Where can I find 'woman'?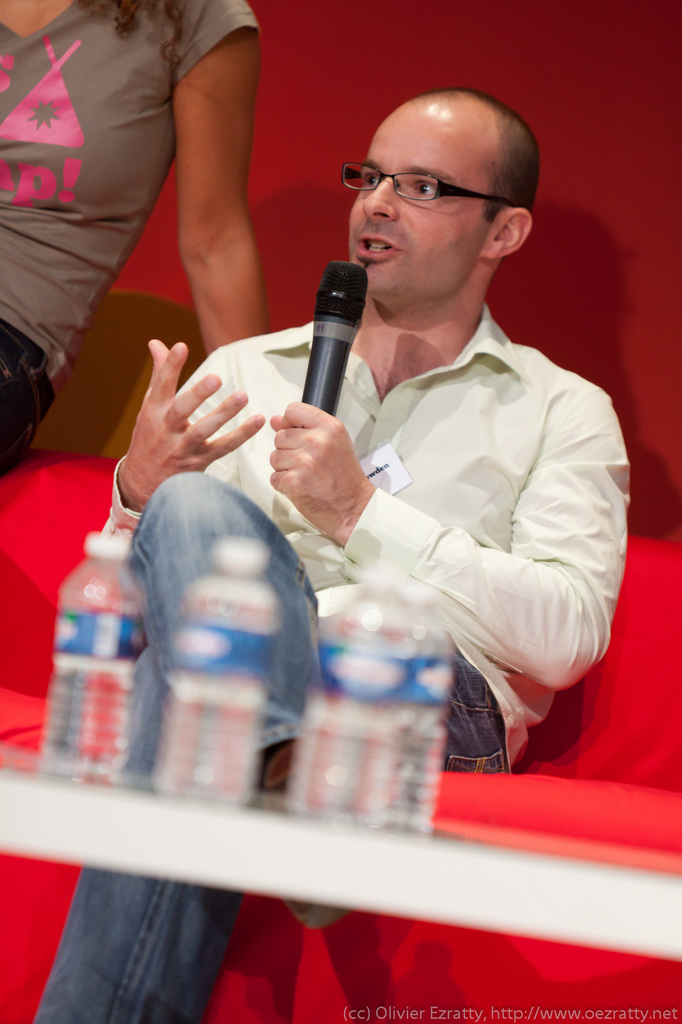
You can find it at x1=0 y1=0 x2=274 y2=490.
